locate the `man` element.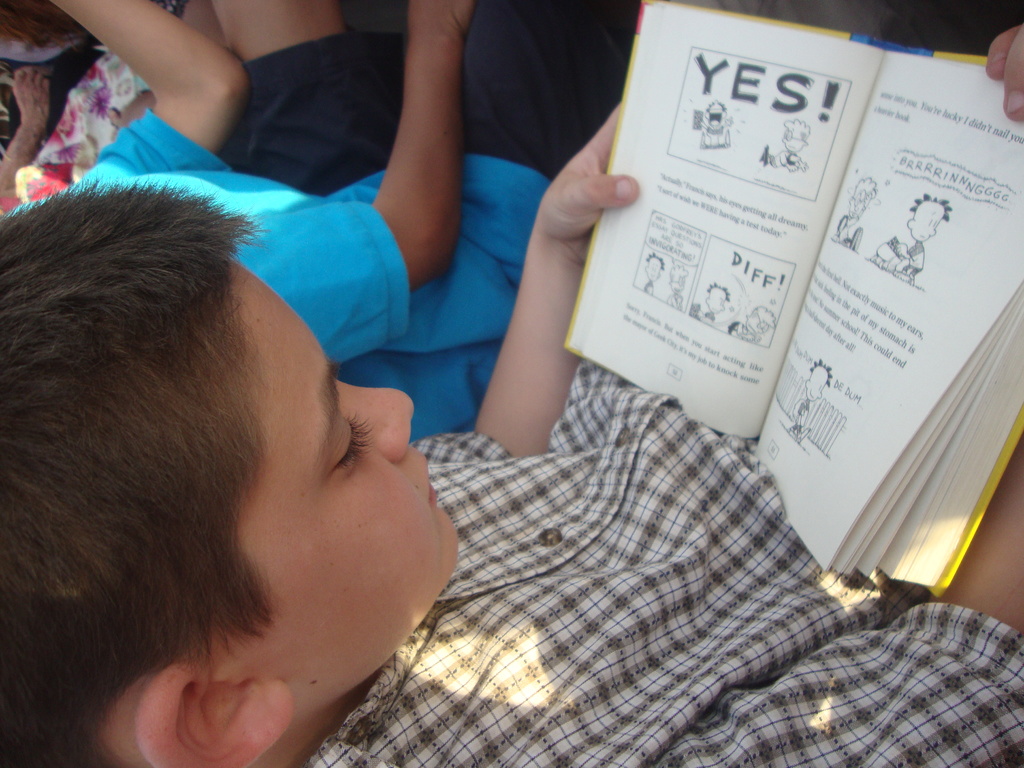
Element bbox: left=3, top=24, right=1023, bottom=767.
